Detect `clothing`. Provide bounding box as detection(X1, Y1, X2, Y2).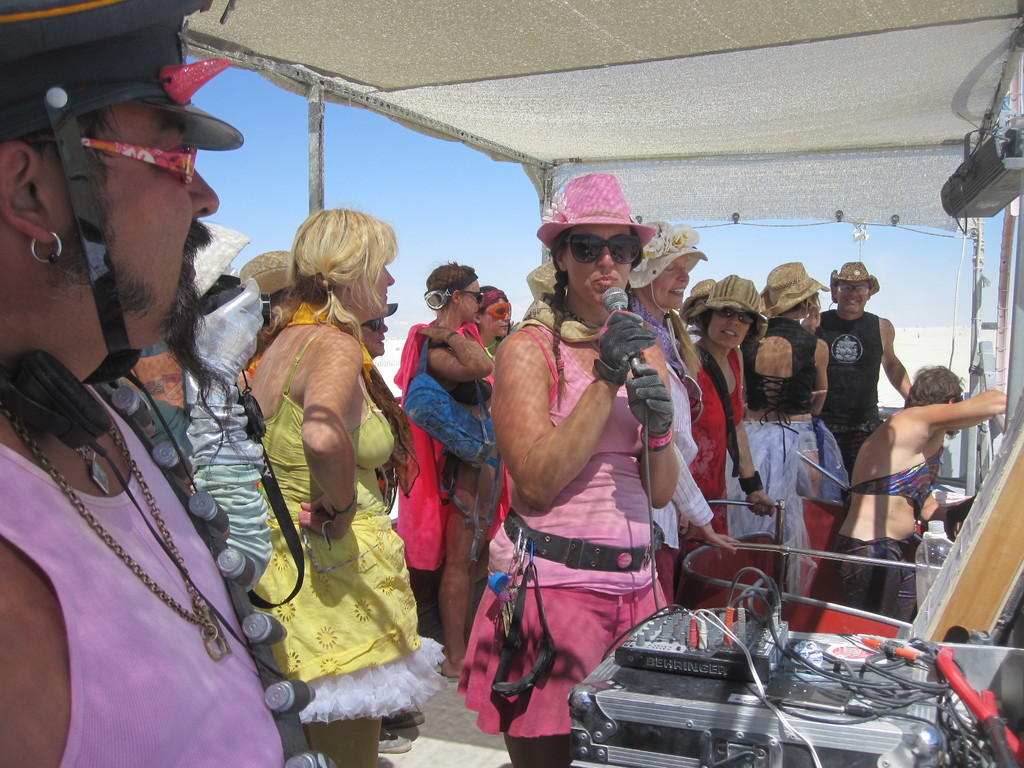
detection(180, 268, 275, 579).
